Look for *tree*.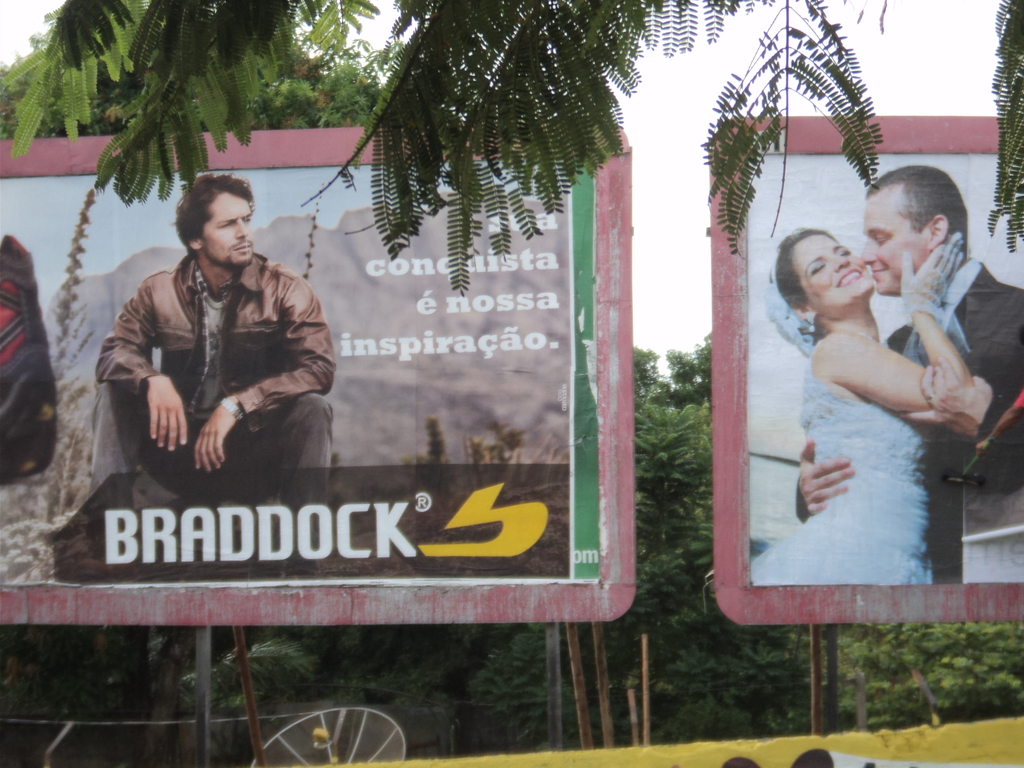
Found: {"left": 692, "top": 322, "right": 1023, "bottom": 735}.
